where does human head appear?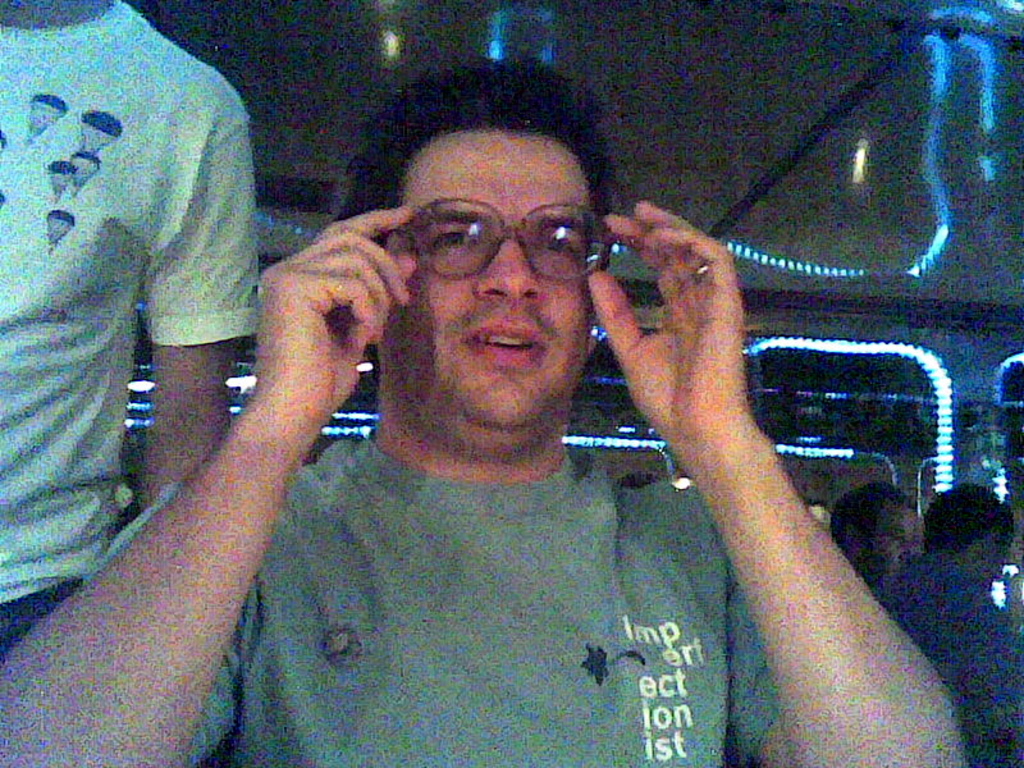
Appears at (920, 480, 1018, 586).
